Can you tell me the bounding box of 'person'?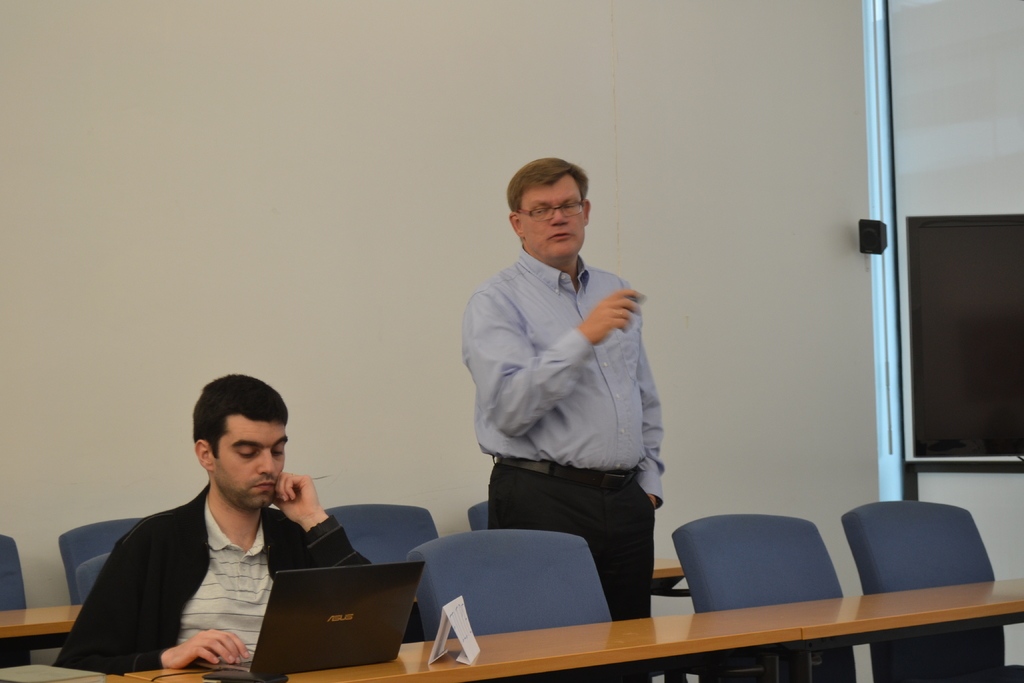
rect(79, 372, 352, 676).
